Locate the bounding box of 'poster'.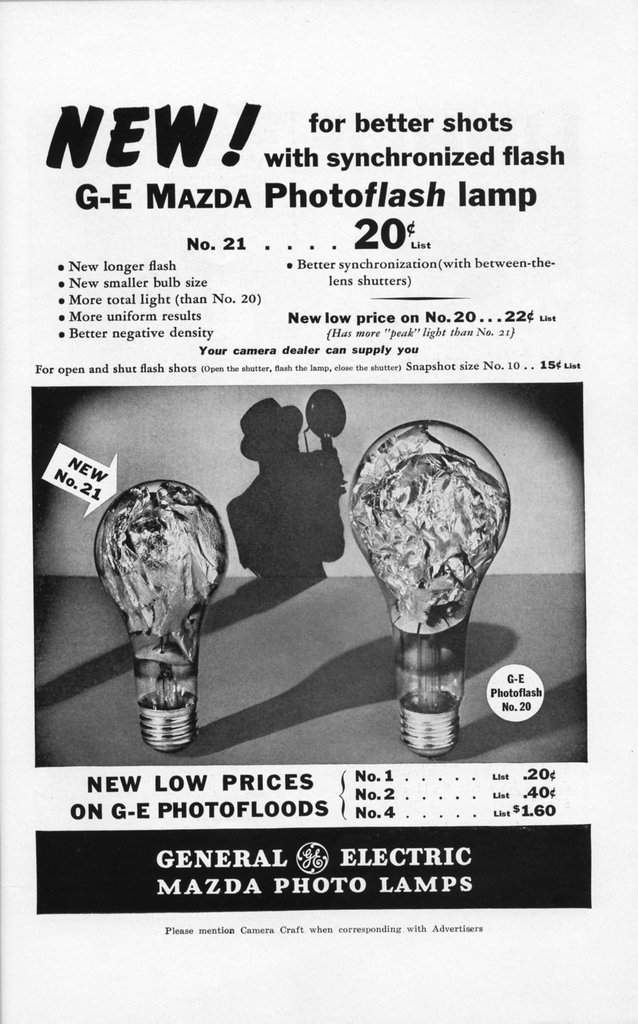
Bounding box: (x1=0, y1=0, x2=637, y2=1011).
